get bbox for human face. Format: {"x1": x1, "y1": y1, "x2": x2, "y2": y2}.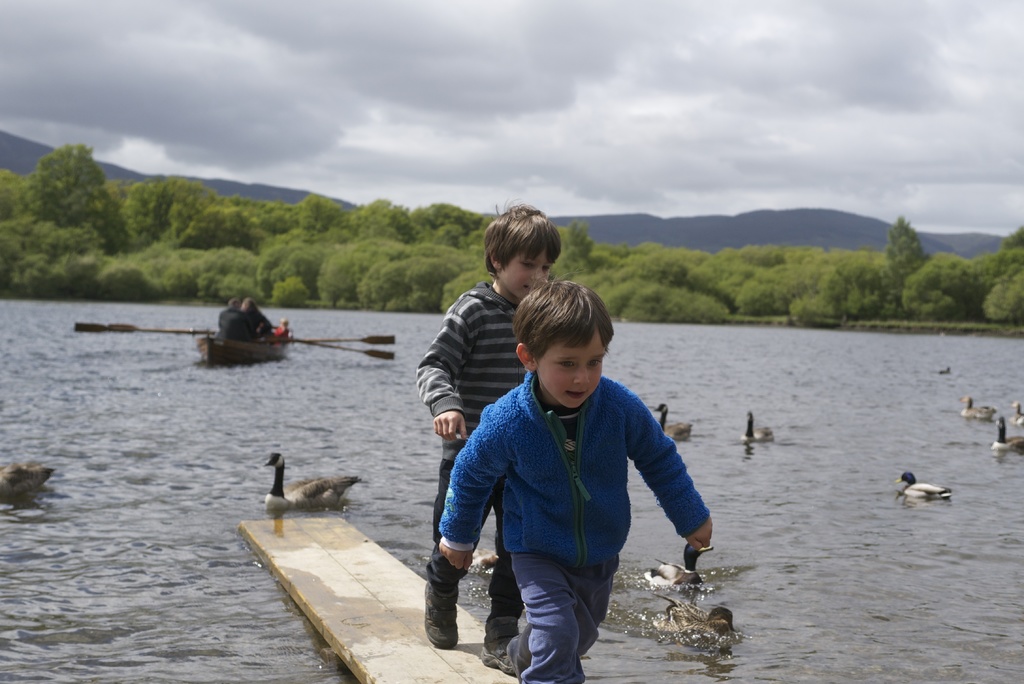
{"x1": 504, "y1": 247, "x2": 552, "y2": 297}.
